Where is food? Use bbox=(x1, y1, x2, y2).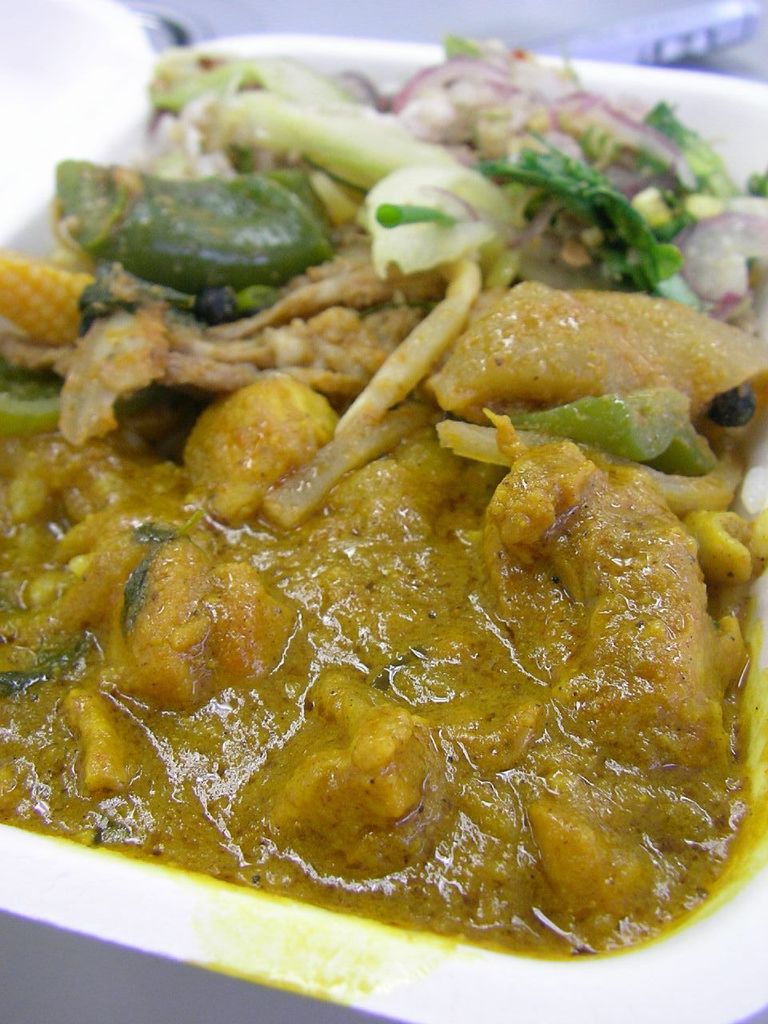
bbox=(38, 81, 753, 942).
